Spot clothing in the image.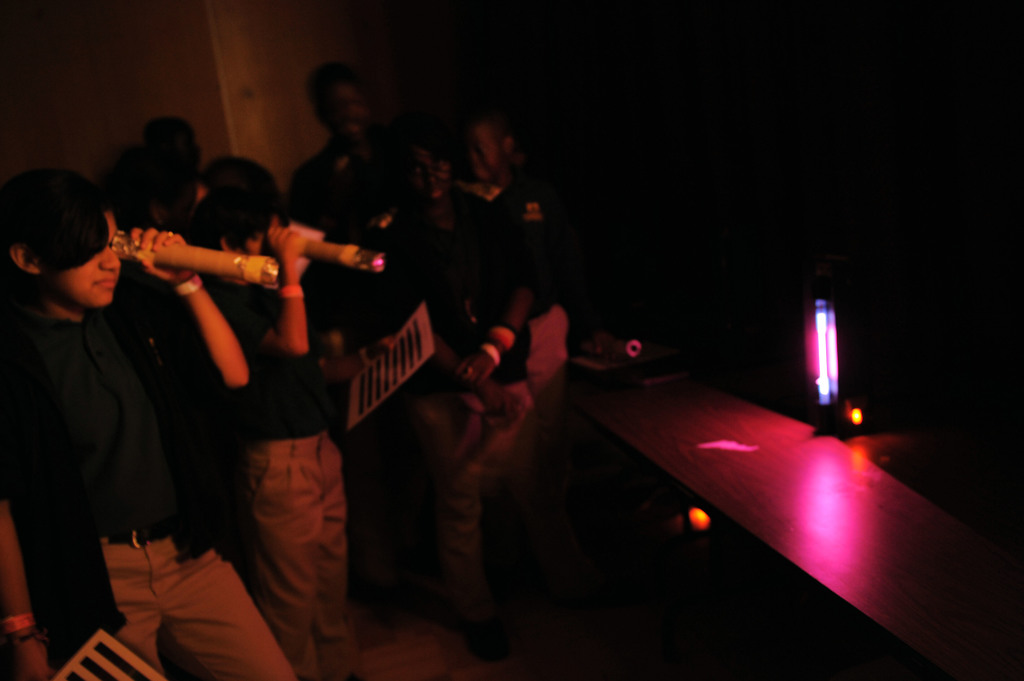
clothing found at box(35, 209, 280, 663).
